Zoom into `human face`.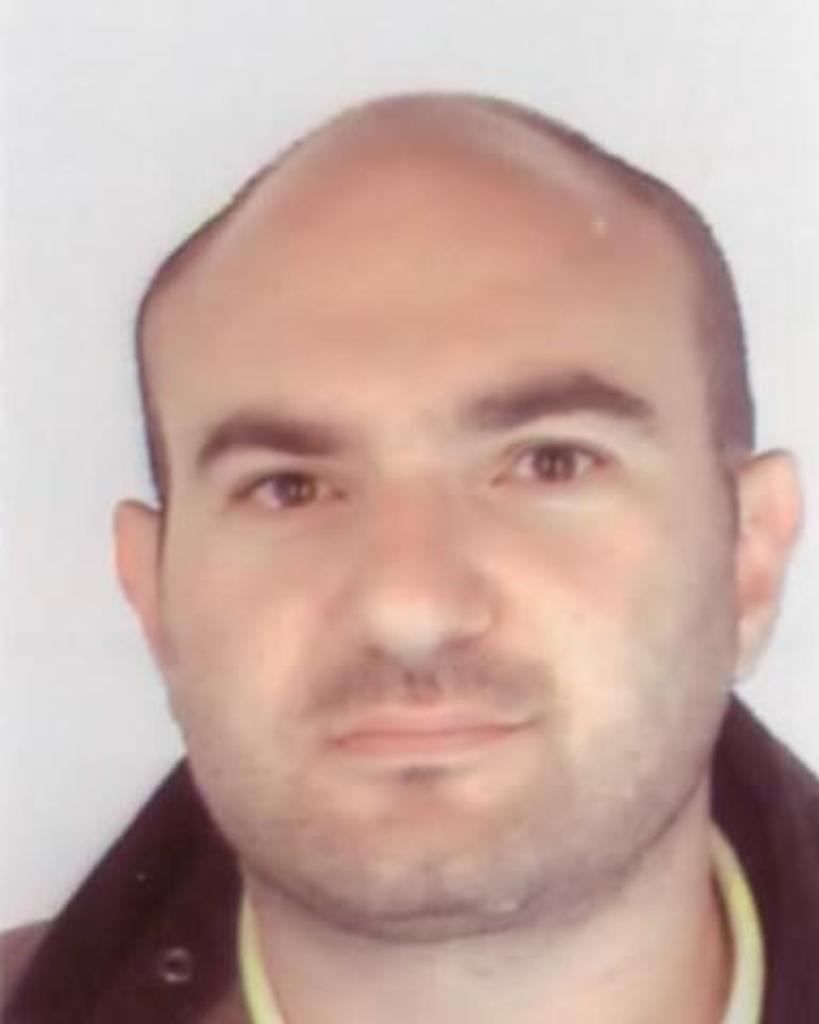
Zoom target: region(154, 171, 740, 945).
